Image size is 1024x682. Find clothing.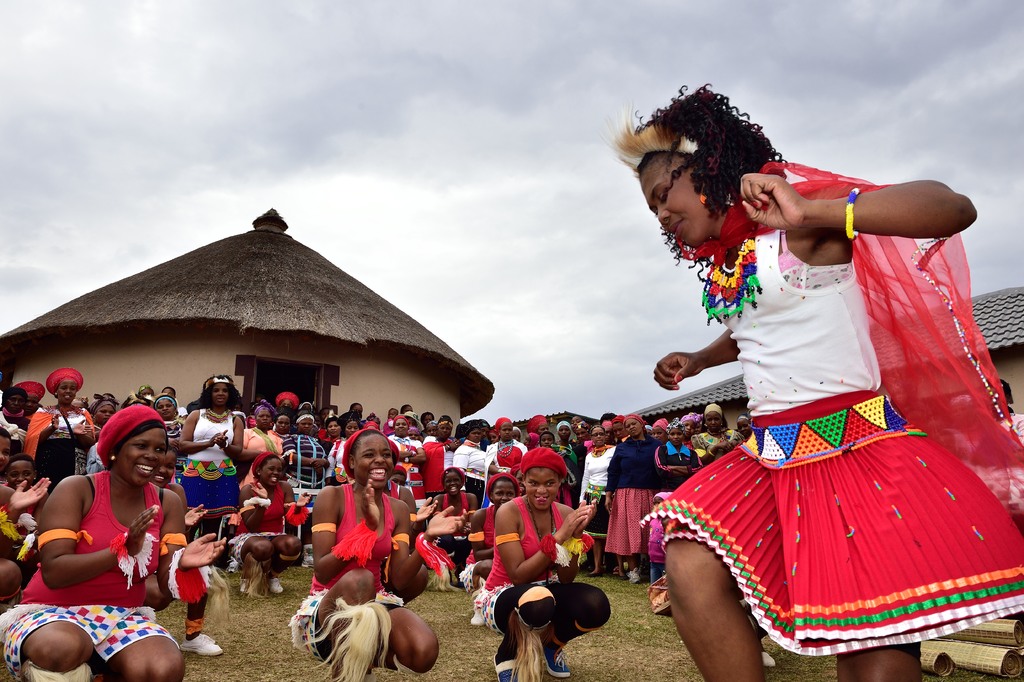
<box>284,483,404,659</box>.
